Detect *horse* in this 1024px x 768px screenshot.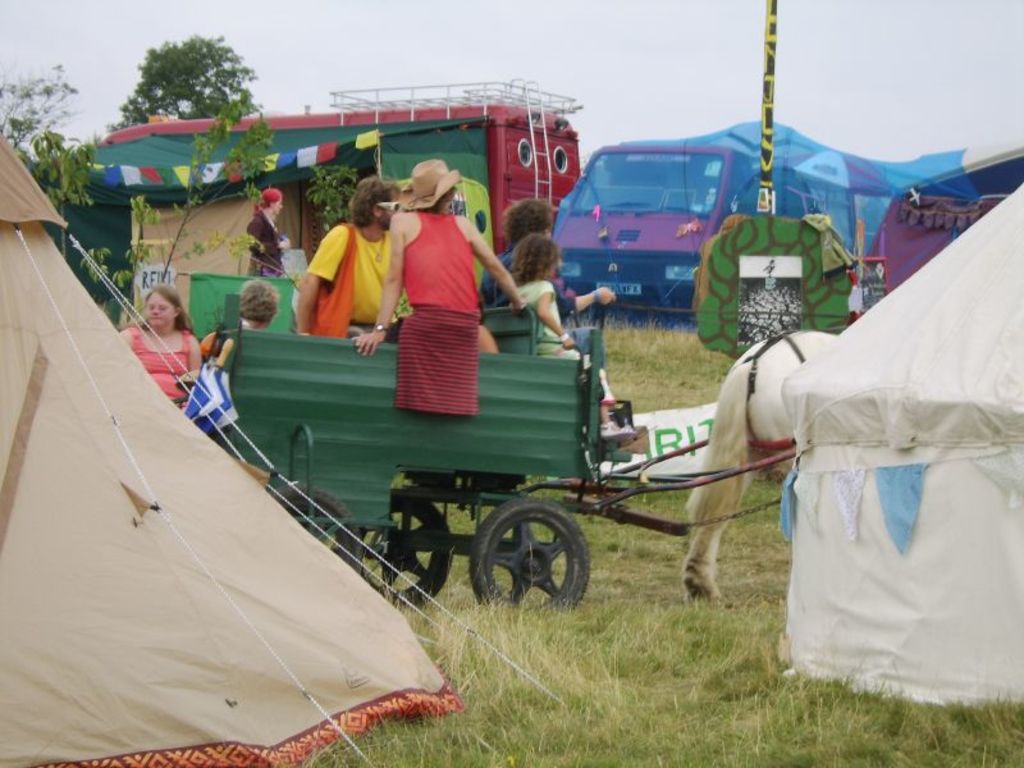
Detection: (x1=675, y1=328, x2=840, y2=605).
